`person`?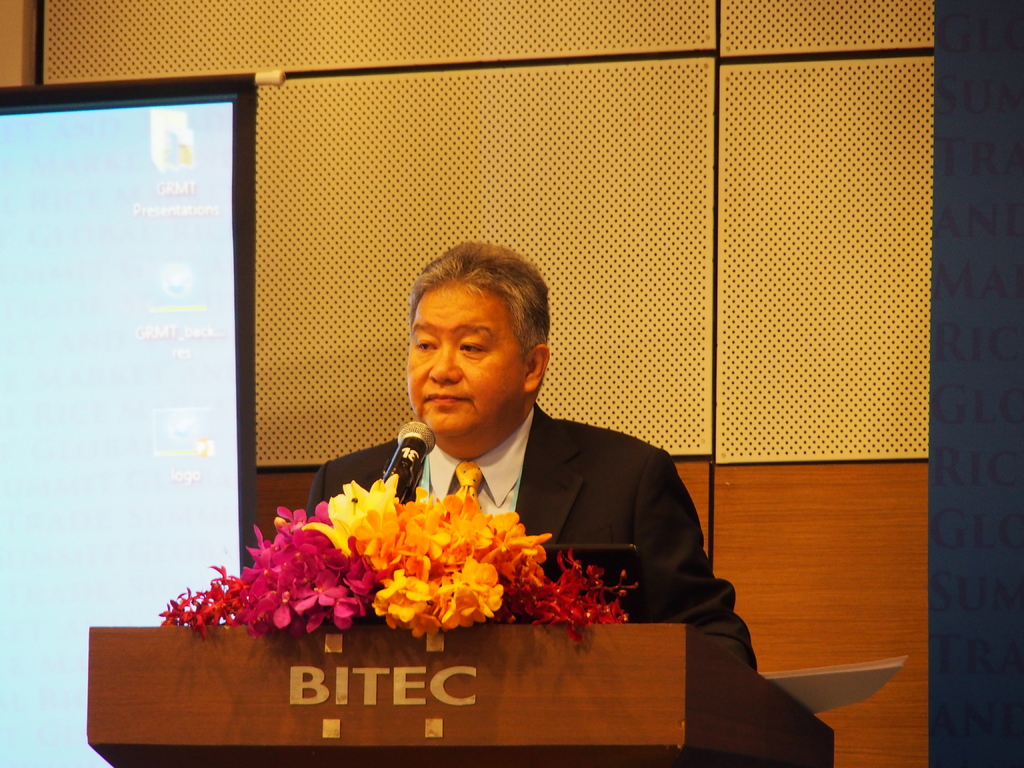
(300,239,758,669)
